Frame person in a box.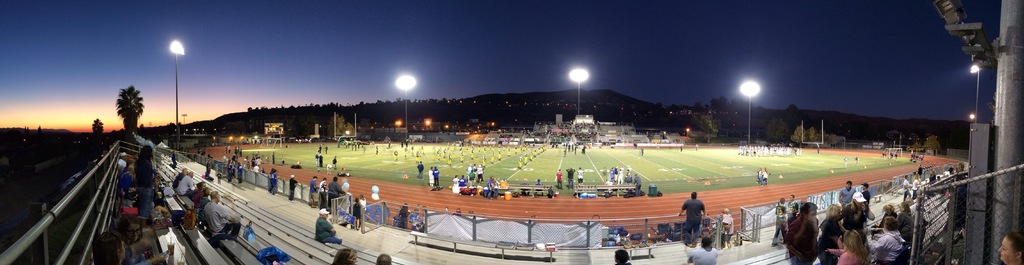
BBox(838, 181, 854, 205).
